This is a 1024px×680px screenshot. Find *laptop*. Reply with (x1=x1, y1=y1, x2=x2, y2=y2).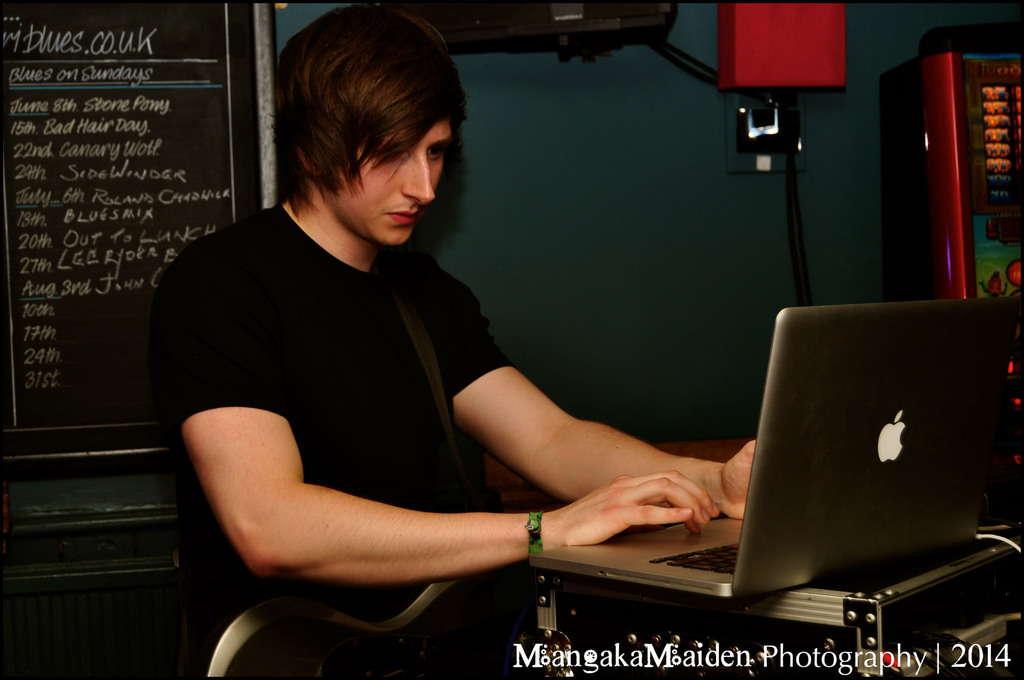
(x1=511, y1=348, x2=963, y2=617).
